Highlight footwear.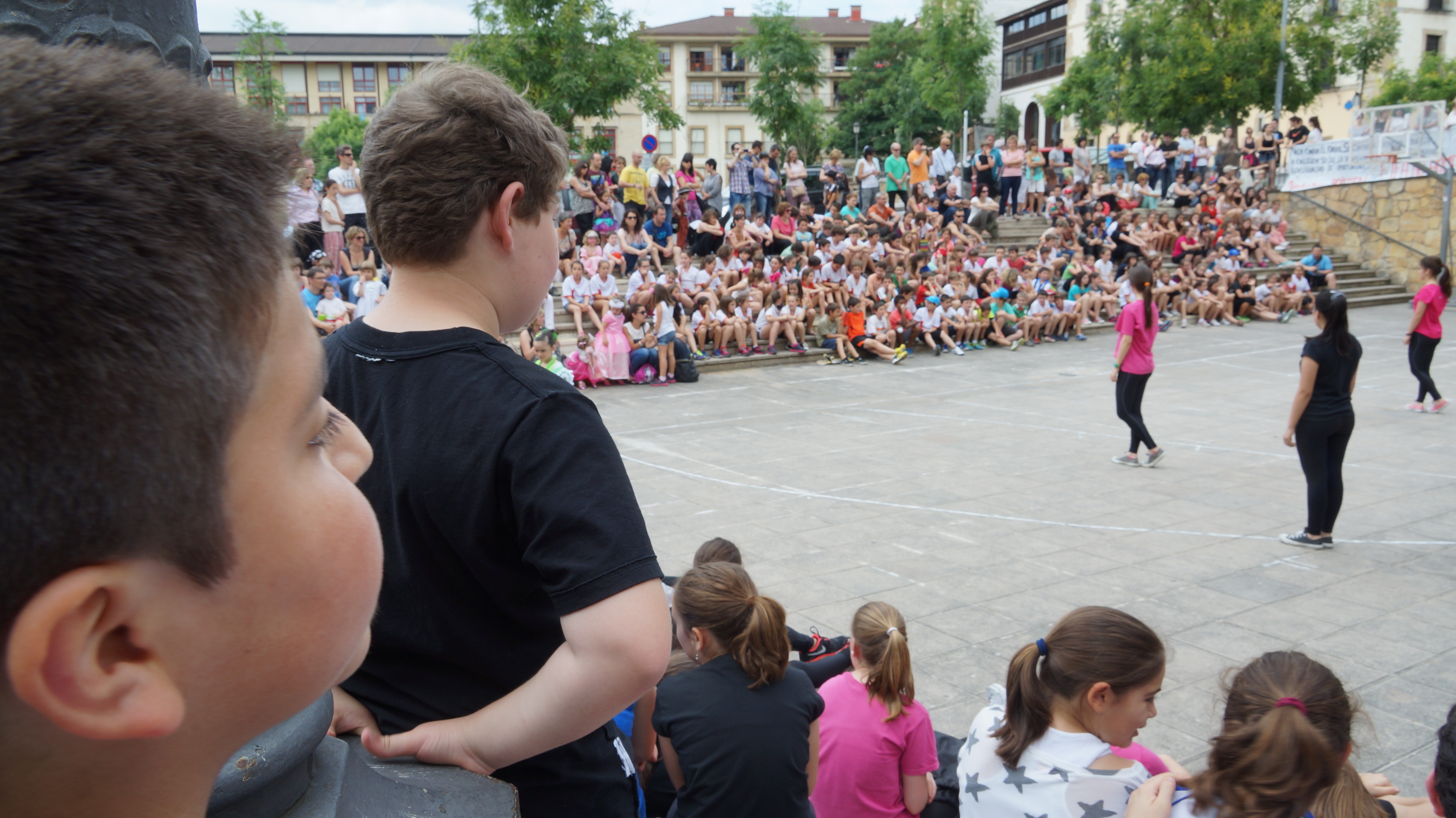
Highlighted region: [left=328, top=133, right=338, bottom=139].
